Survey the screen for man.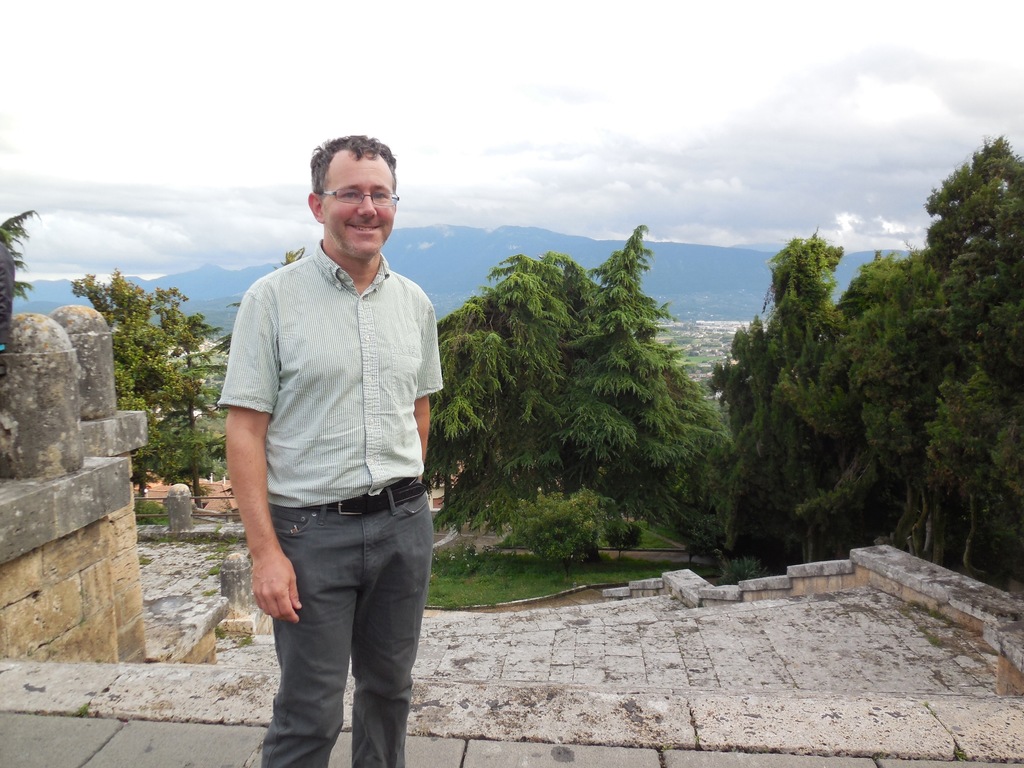
Survey found: bbox=(209, 125, 459, 747).
